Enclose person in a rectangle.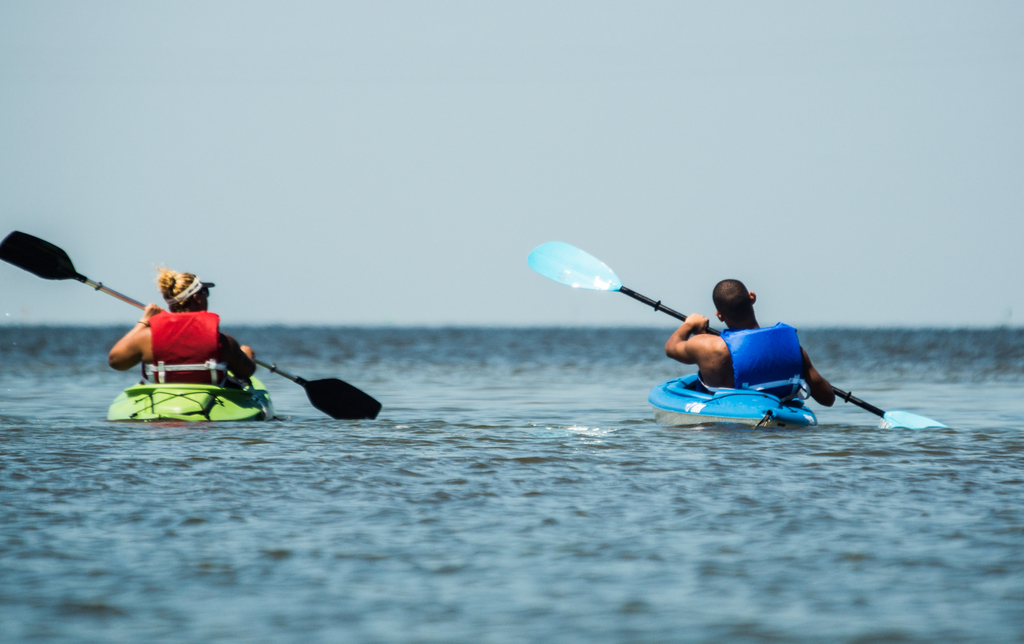
bbox(660, 280, 844, 410).
